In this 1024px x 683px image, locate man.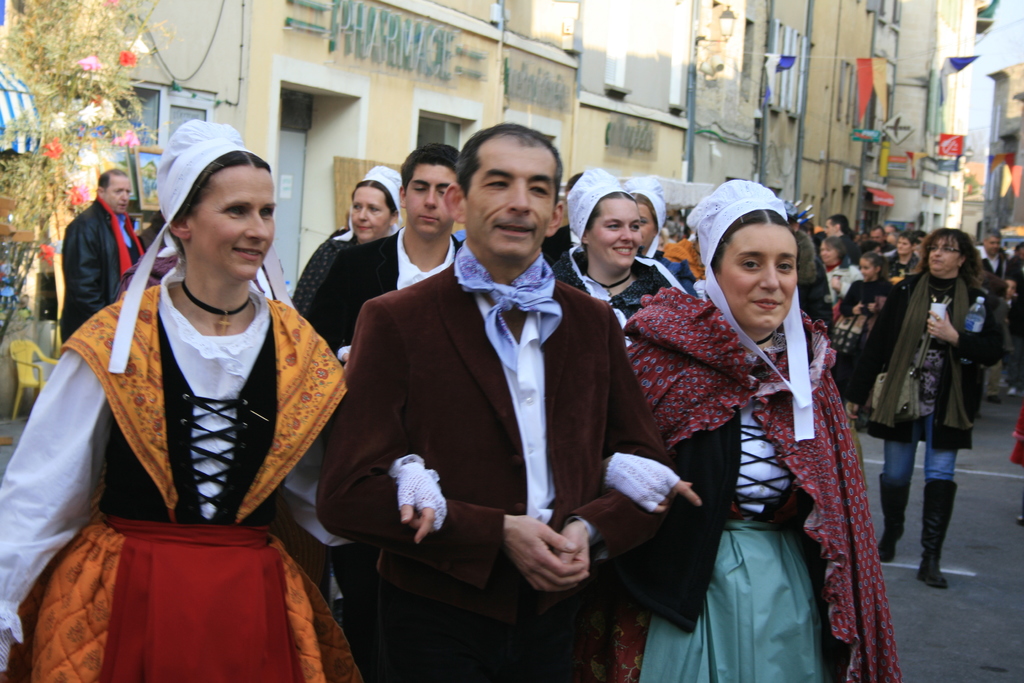
Bounding box: (x1=303, y1=144, x2=461, y2=682).
